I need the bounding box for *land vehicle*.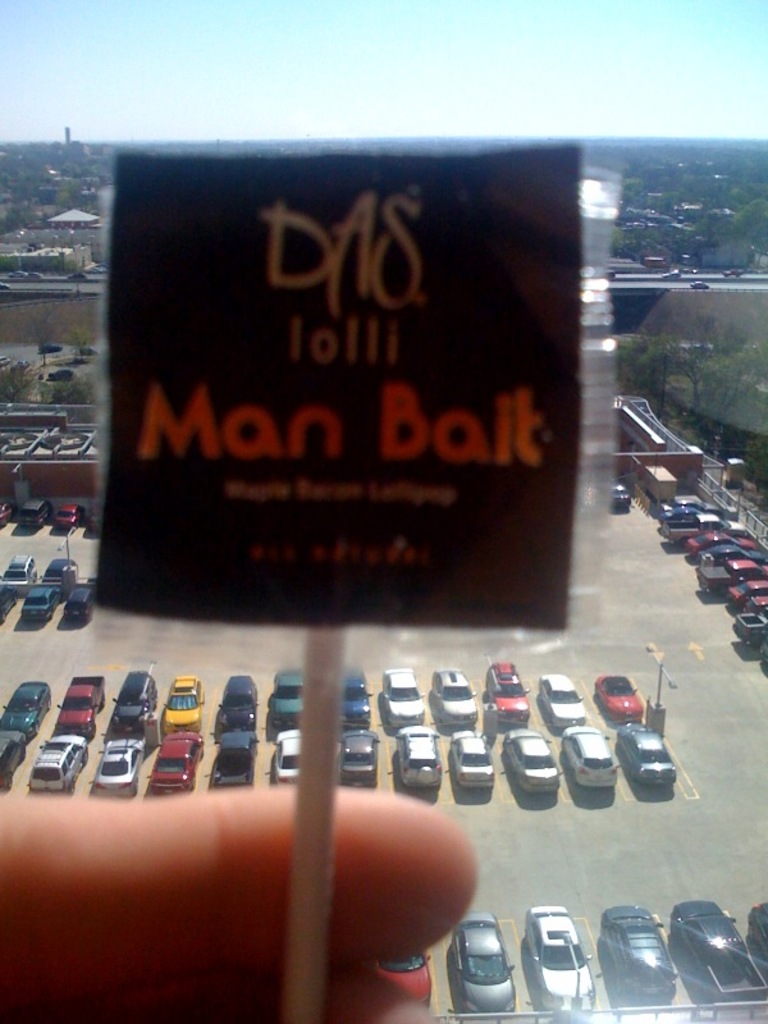
Here it is: bbox=[660, 511, 750, 549].
